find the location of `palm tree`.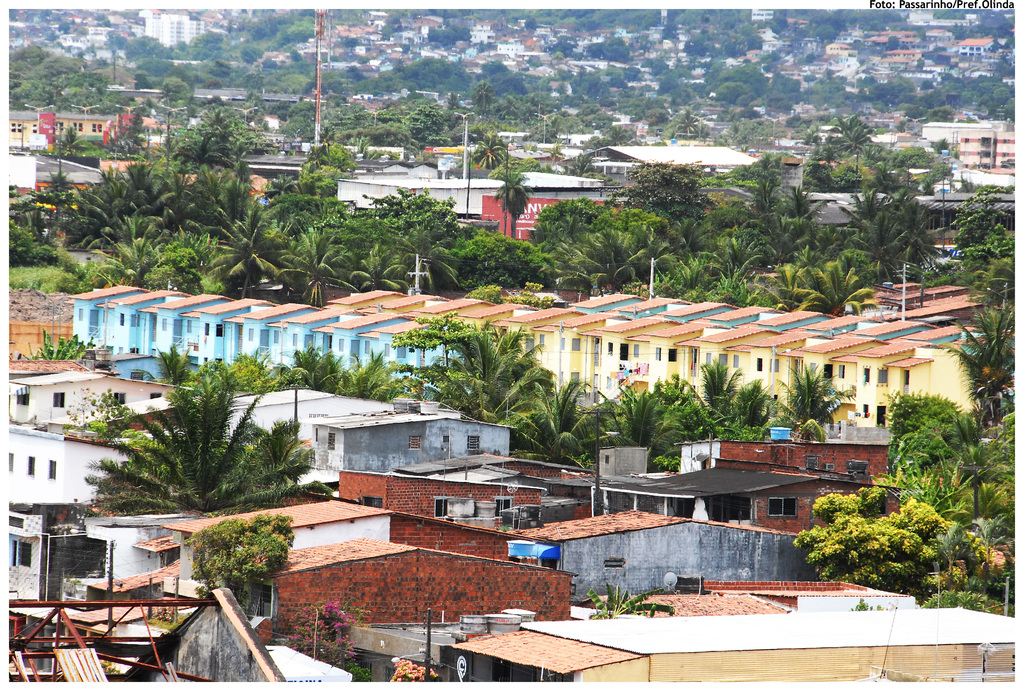
Location: (left=453, top=217, right=583, bottom=260).
